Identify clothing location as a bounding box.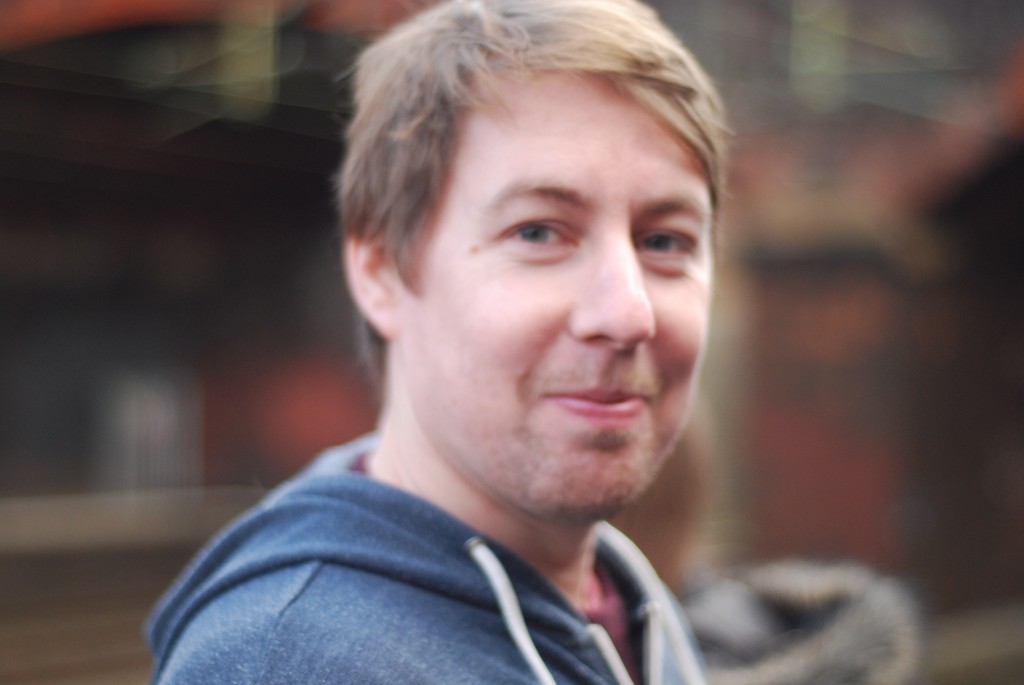
151:428:714:684.
